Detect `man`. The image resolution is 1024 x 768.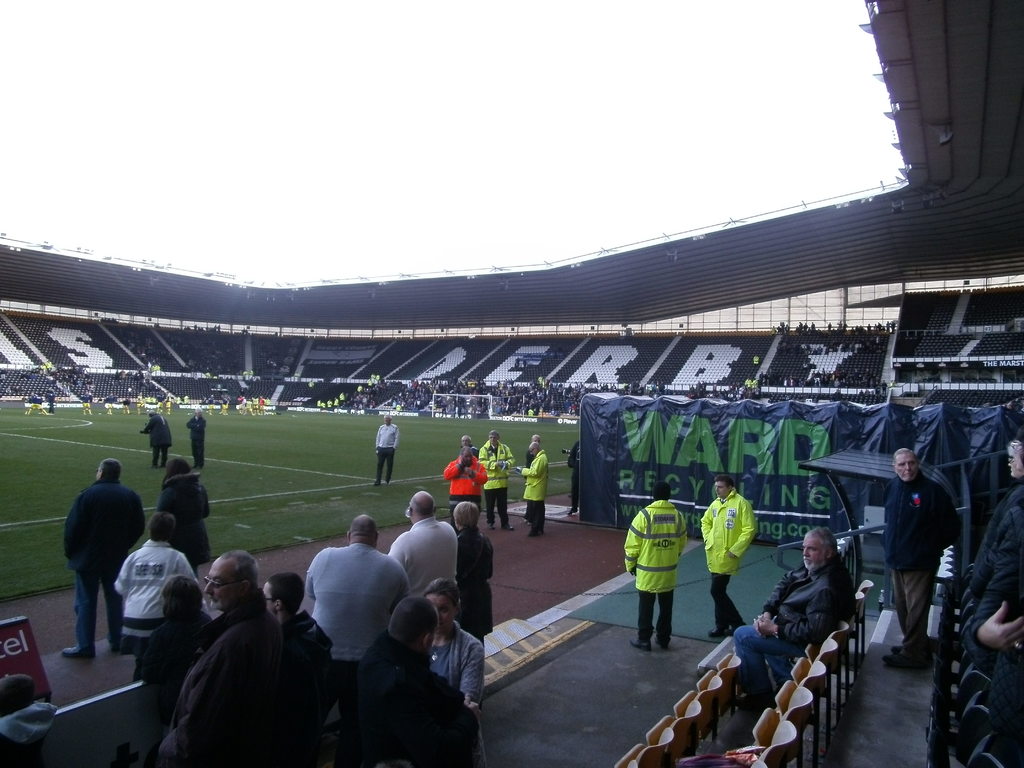
(45,390,56,415).
